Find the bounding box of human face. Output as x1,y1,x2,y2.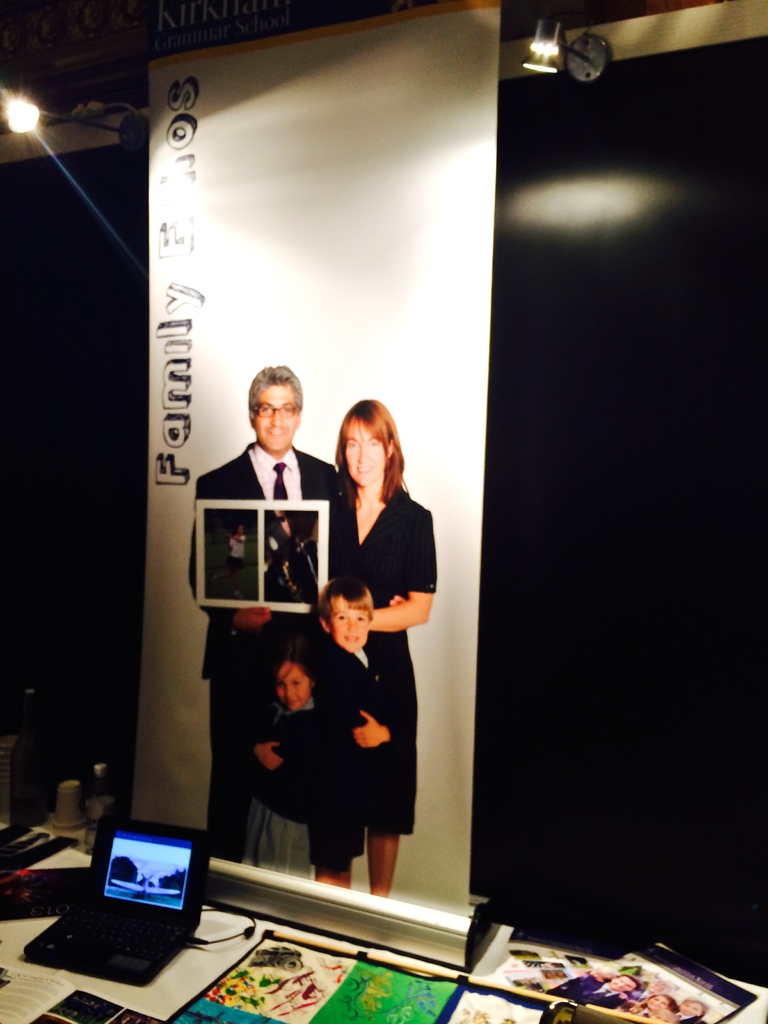
615,979,639,993.
